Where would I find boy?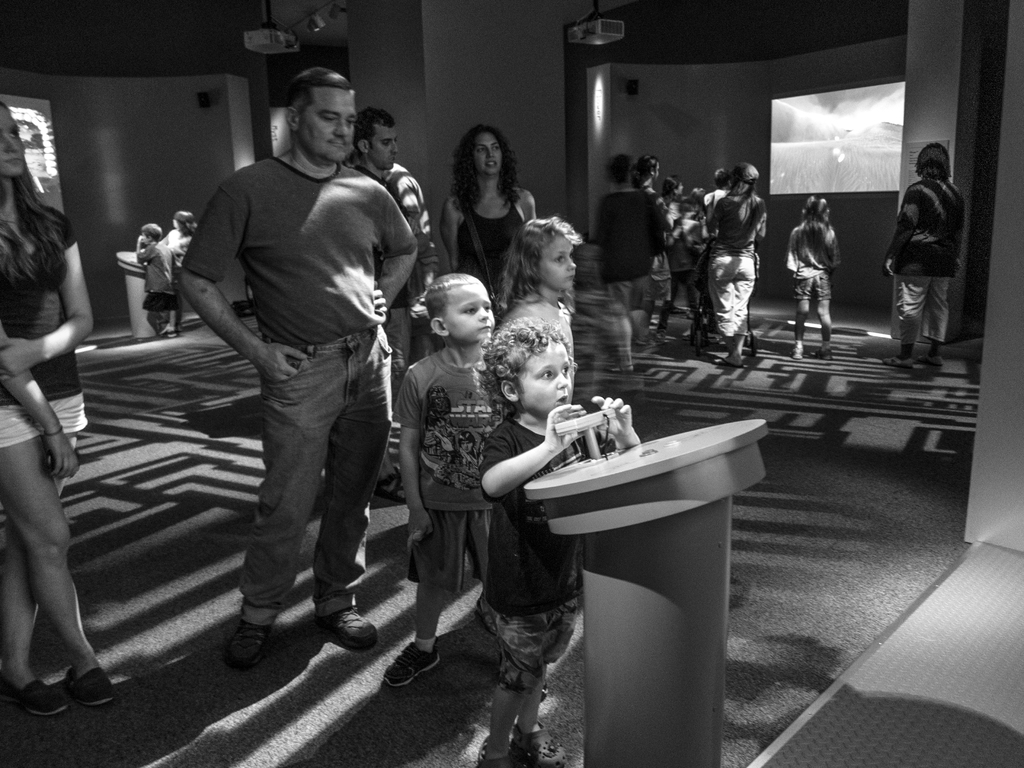
At {"left": 132, "top": 218, "right": 179, "bottom": 340}.
